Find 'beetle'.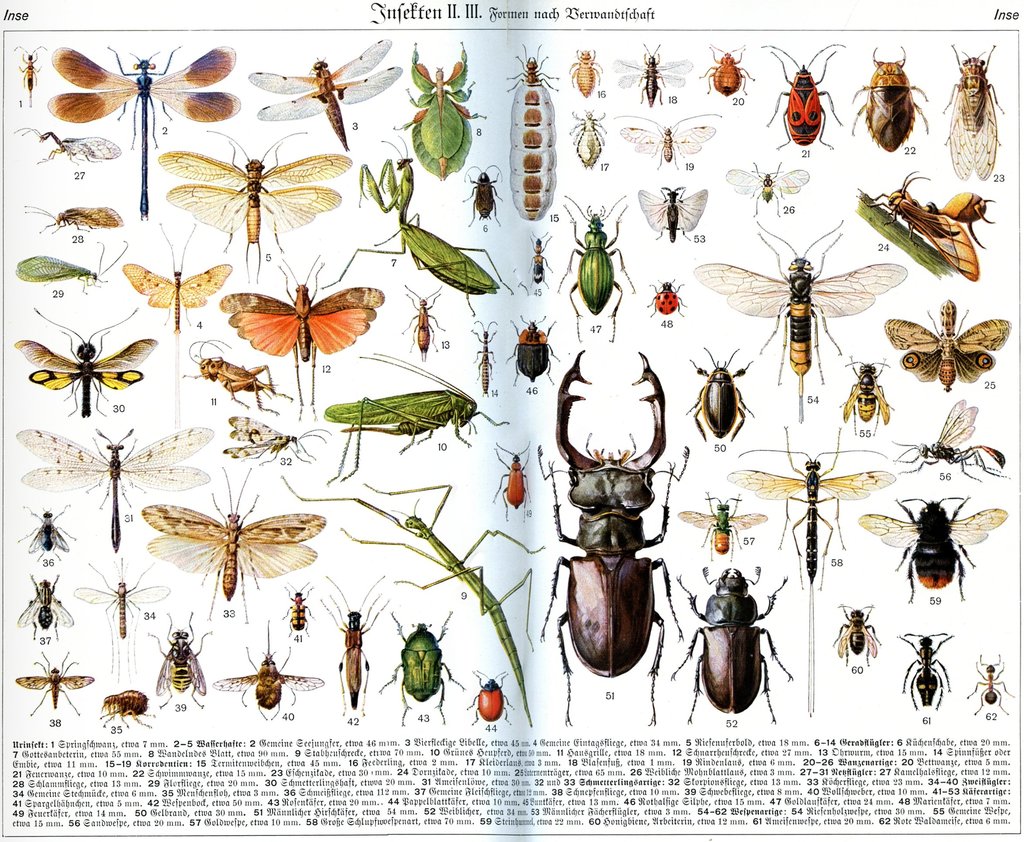
(182,333,296,418).
